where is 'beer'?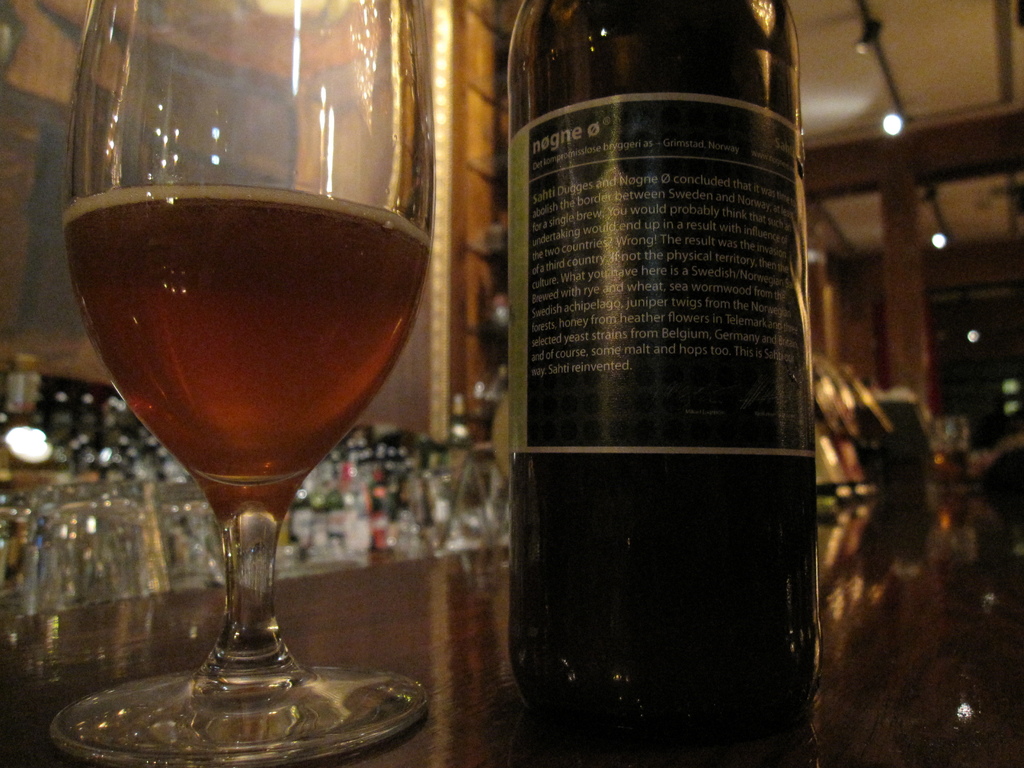
x1=481, y1=13, x2=822, y2=740.
